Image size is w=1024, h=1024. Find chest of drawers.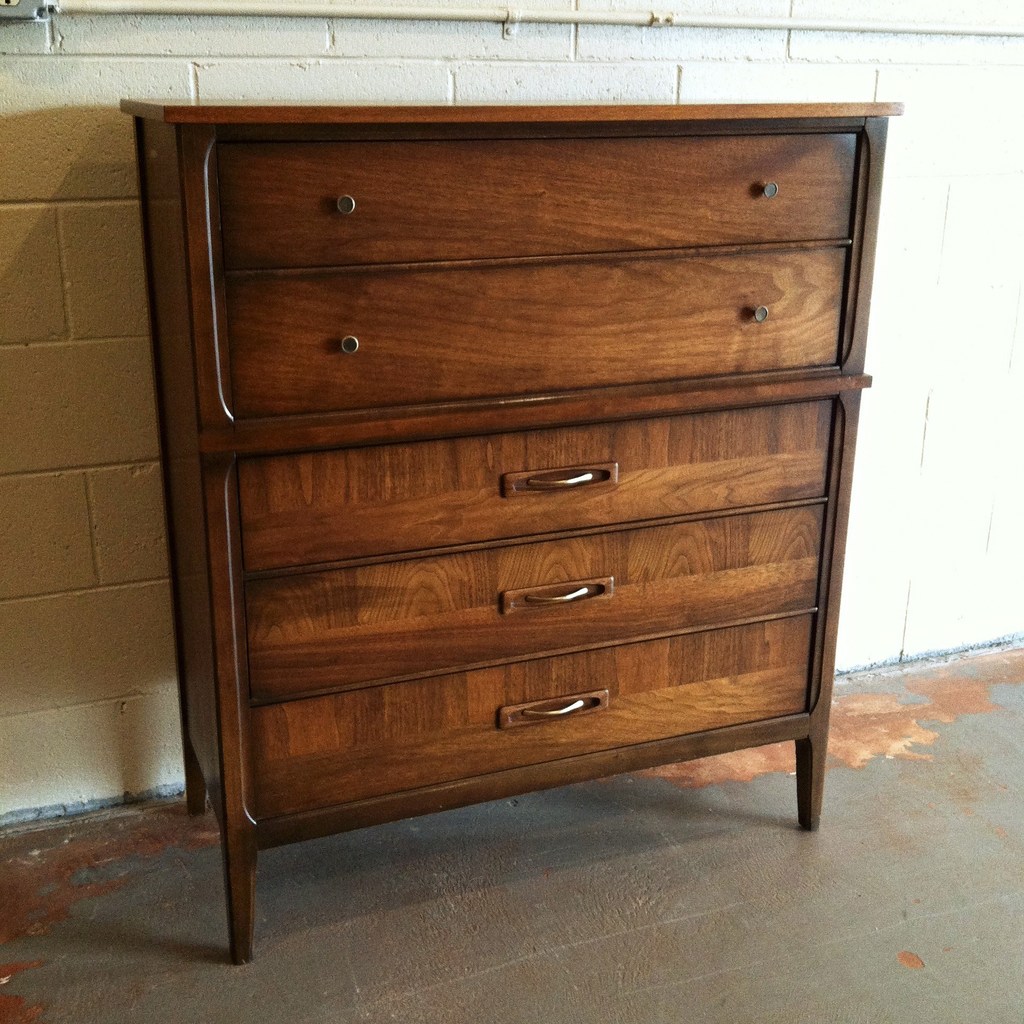
111,91,904,963.
